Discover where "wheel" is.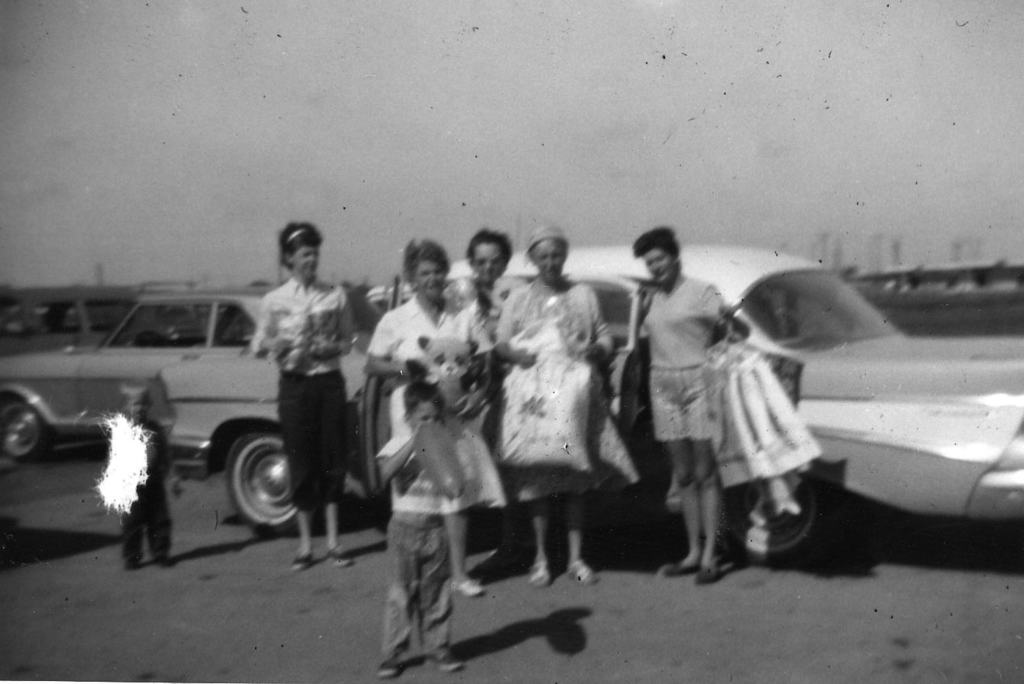
Discovered at (left=211, top=441, right=293, bottom=529).
